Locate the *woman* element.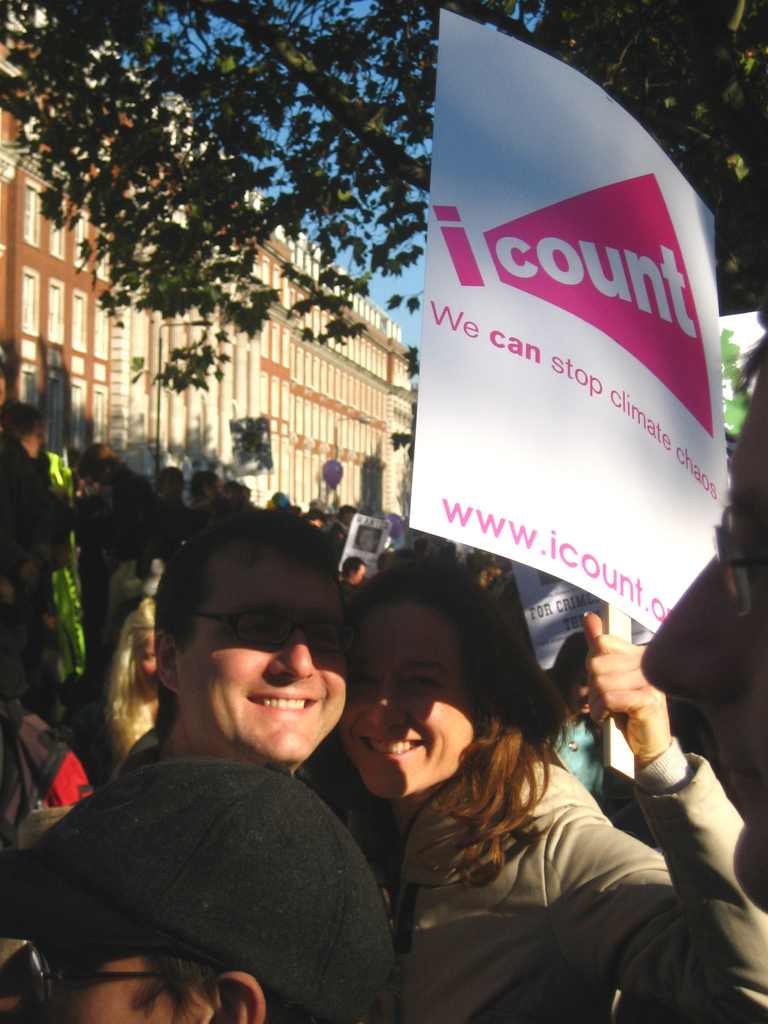
Element bbox: 289:548:671:1017.
